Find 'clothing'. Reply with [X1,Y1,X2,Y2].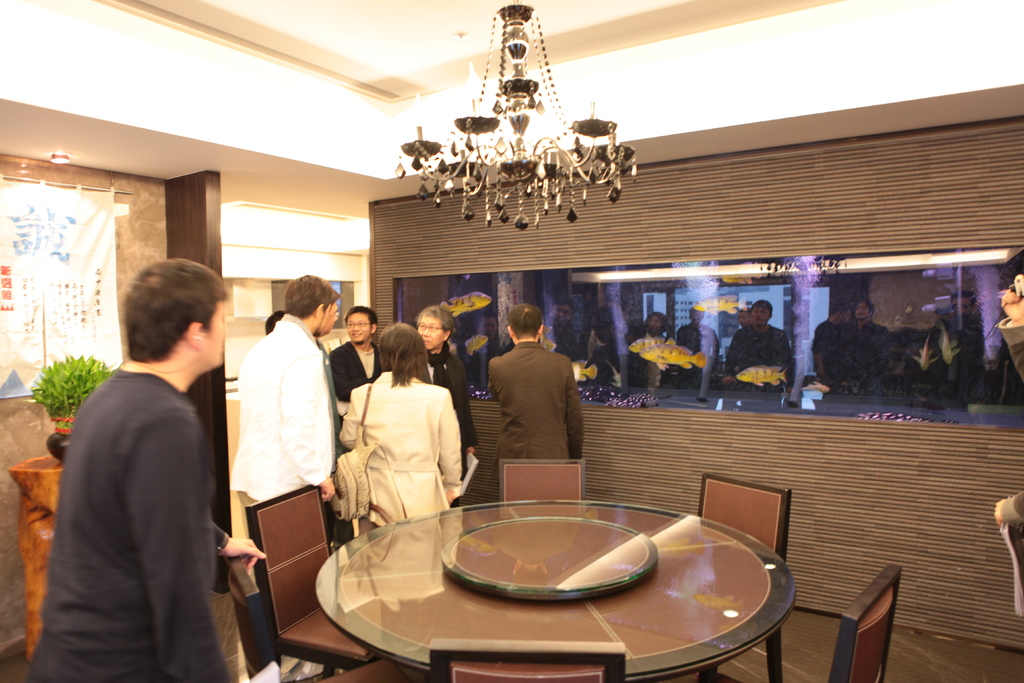
[344,365,467,532].
